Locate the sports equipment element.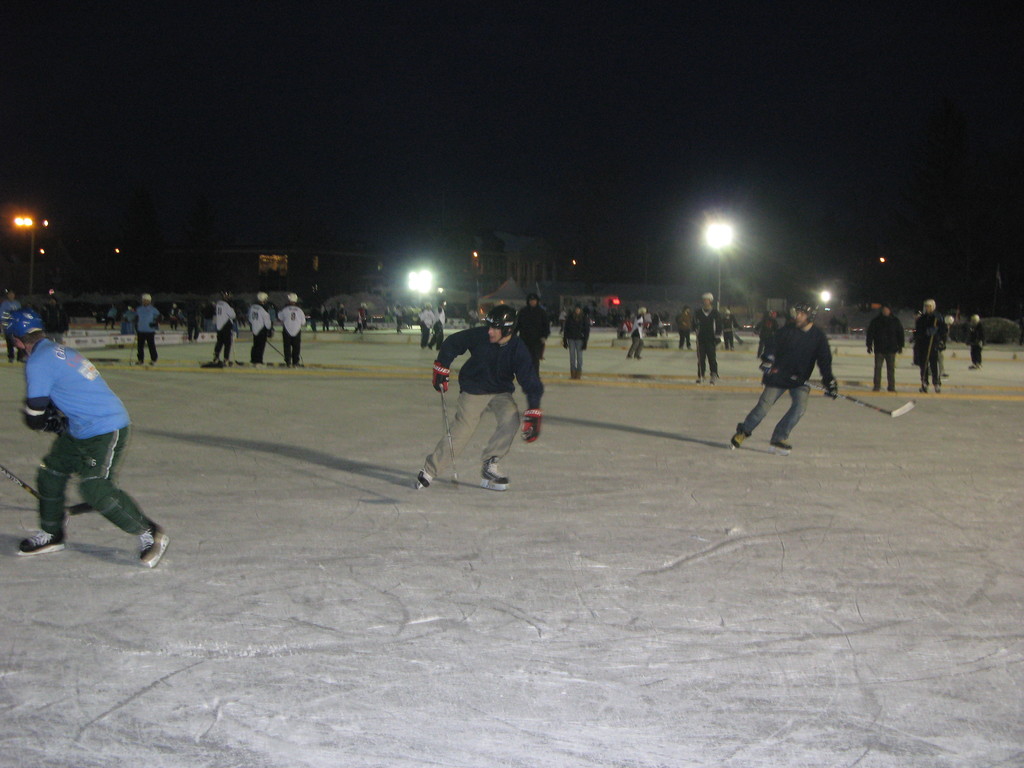
Element bbox: bbox(427, 359, 452, 390).
